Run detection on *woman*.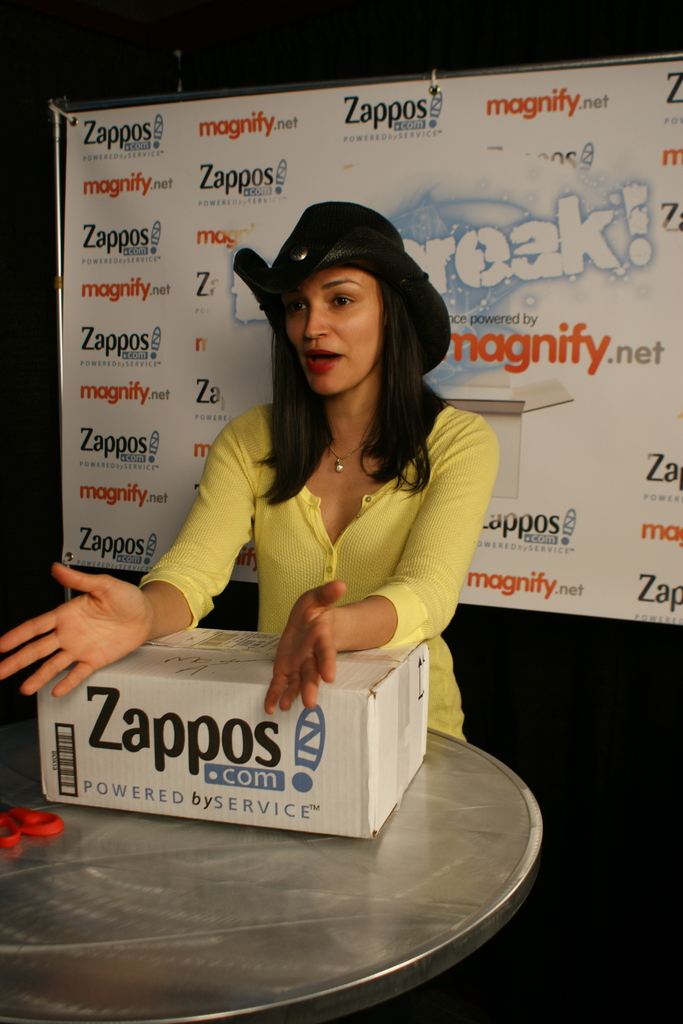
Result: 92, 245, 469, 805.
